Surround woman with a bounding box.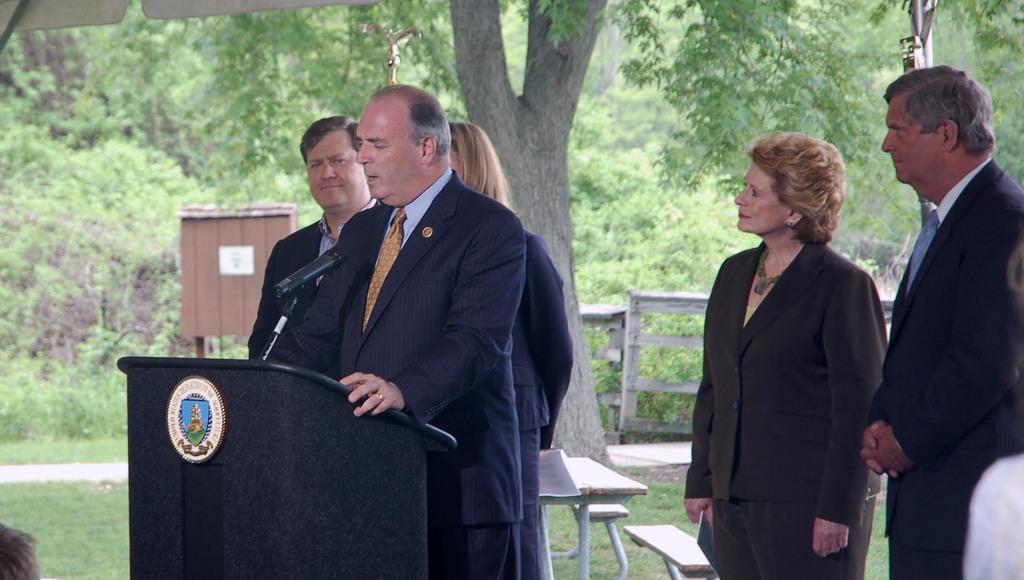
(685, 131, 891, 579).
